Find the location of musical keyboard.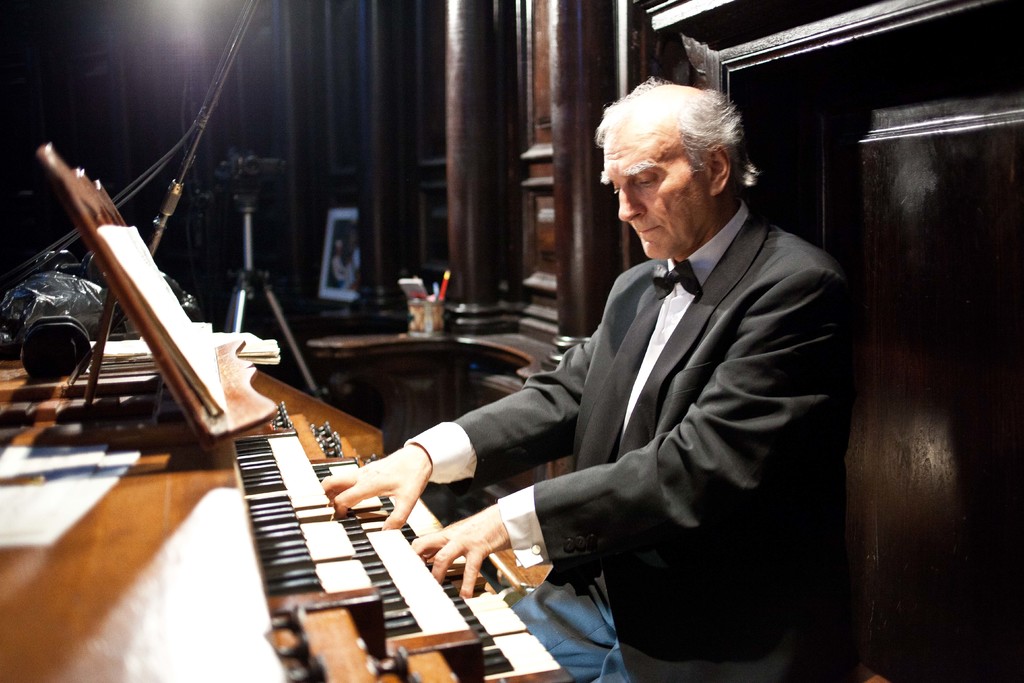
Location: <region>384, 487, 584, 682</region>.
